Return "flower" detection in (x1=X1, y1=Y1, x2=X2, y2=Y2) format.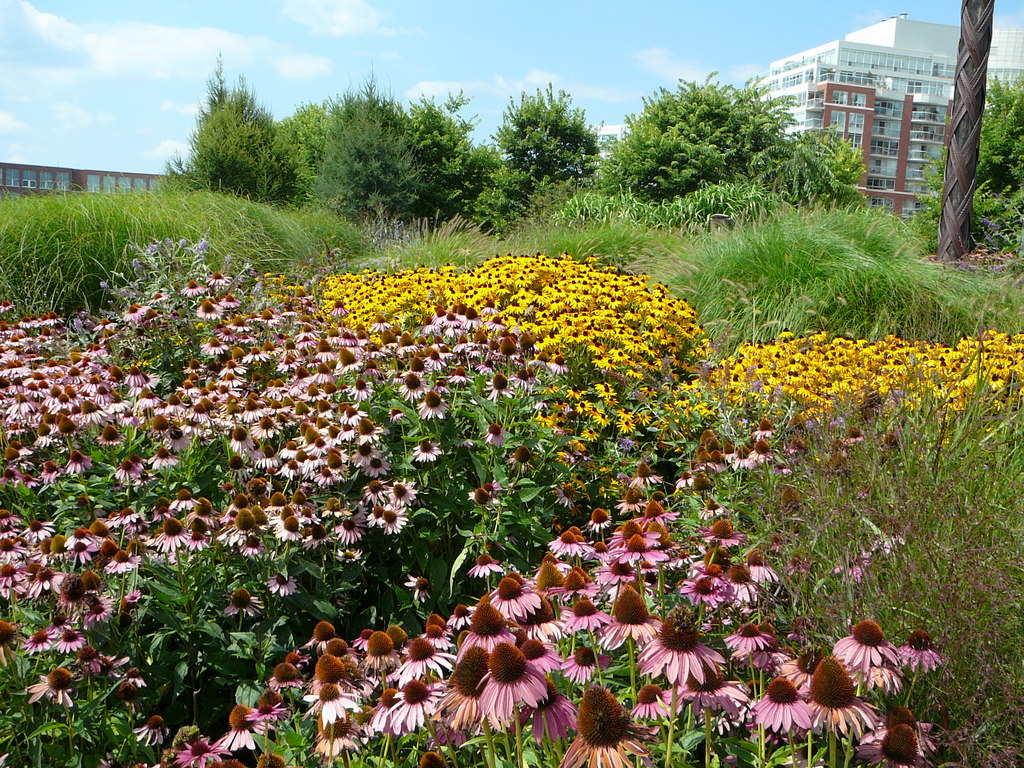
(x1=651, y1=607, x2=732, y2=716).
